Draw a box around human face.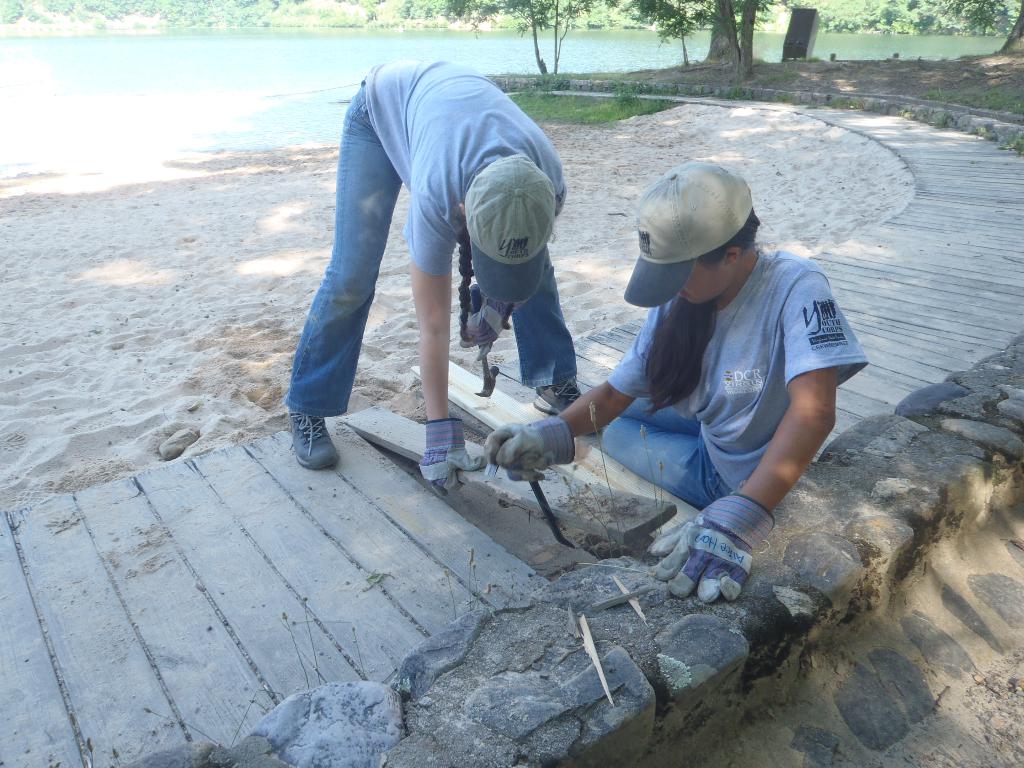
[x1=666, y1=256, x2=749, y2=307].
